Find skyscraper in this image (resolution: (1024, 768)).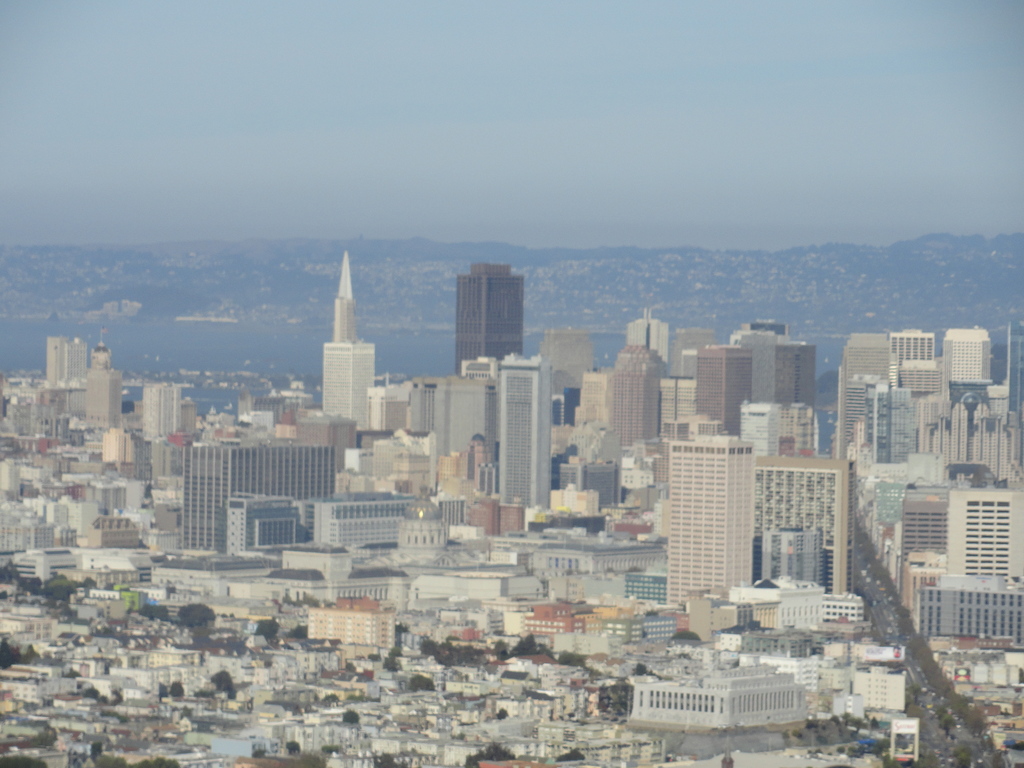
bbox=[611, 345, 662, 452].
